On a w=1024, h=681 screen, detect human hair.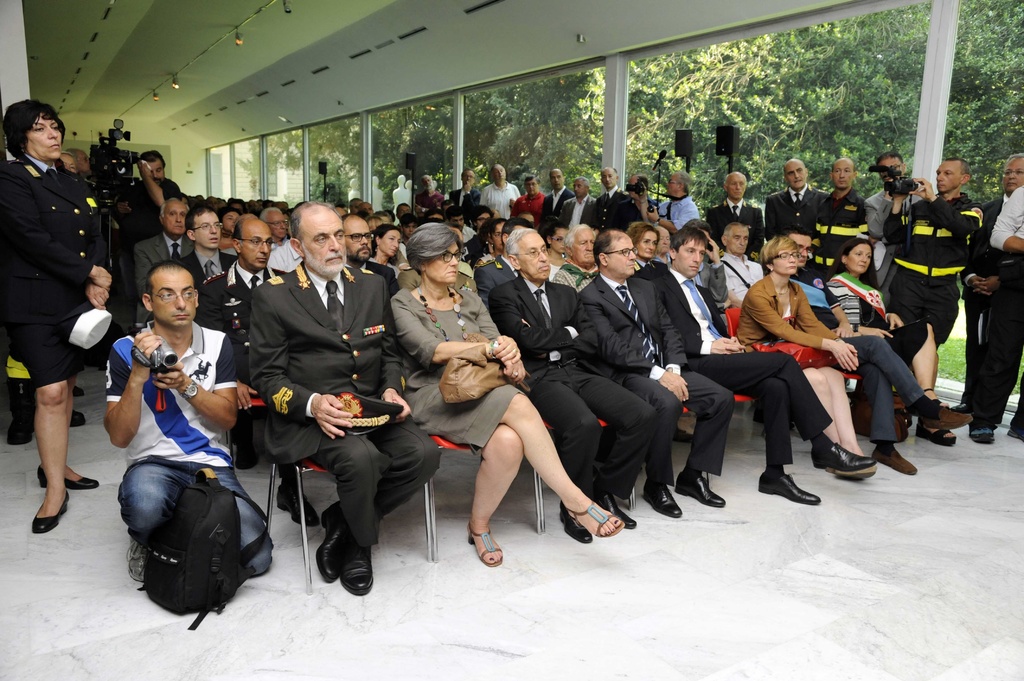
x1=997 y1=154 x2=1023 y2=164.
